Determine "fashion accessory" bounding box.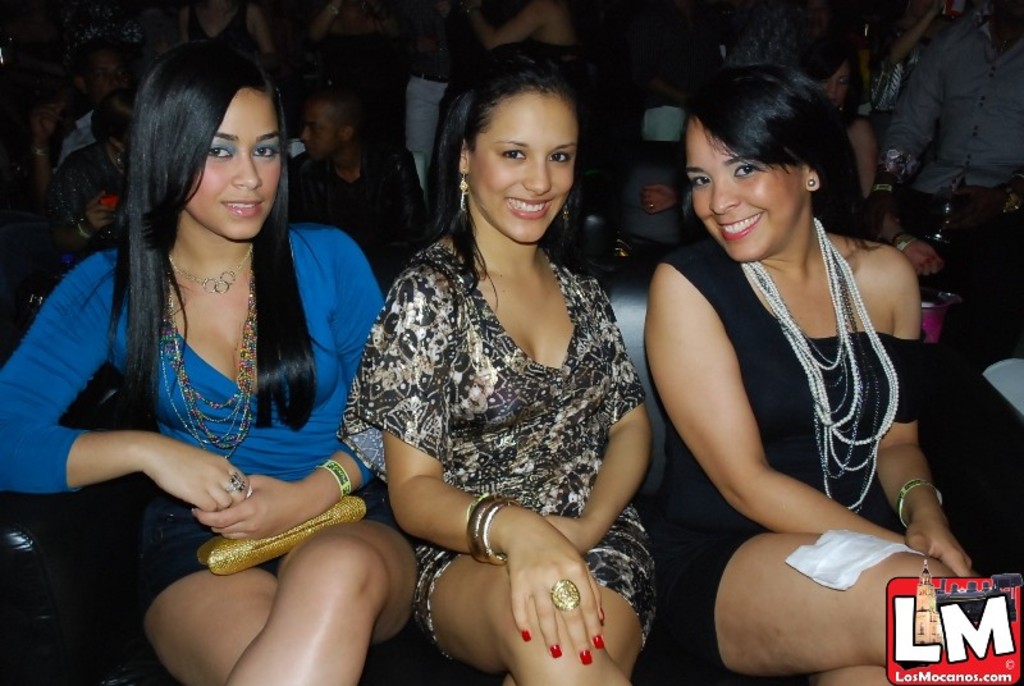
Determined: 460,169,468,209.
